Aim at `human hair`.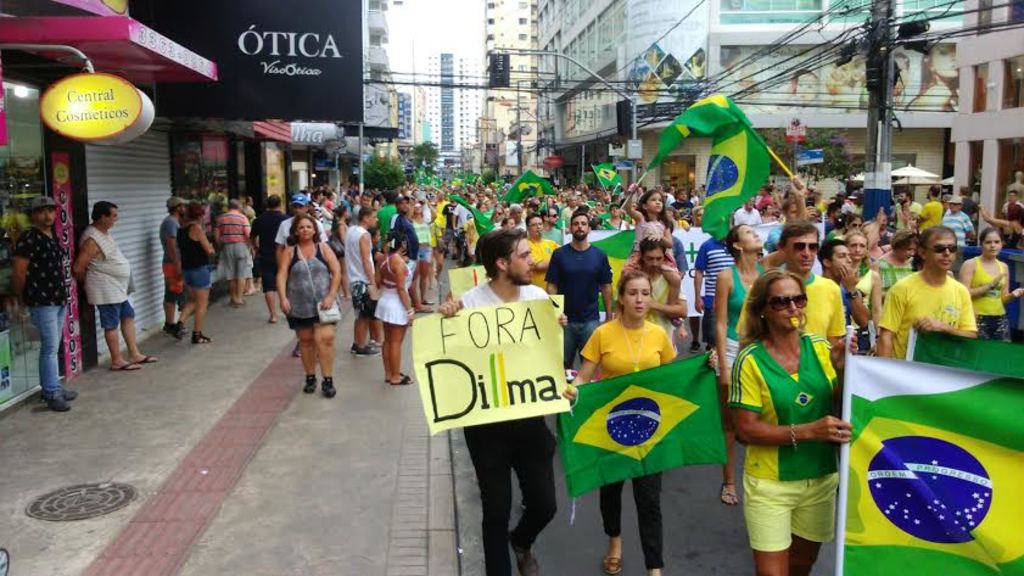
Aimed at locate(289, 214, 318, 245).
